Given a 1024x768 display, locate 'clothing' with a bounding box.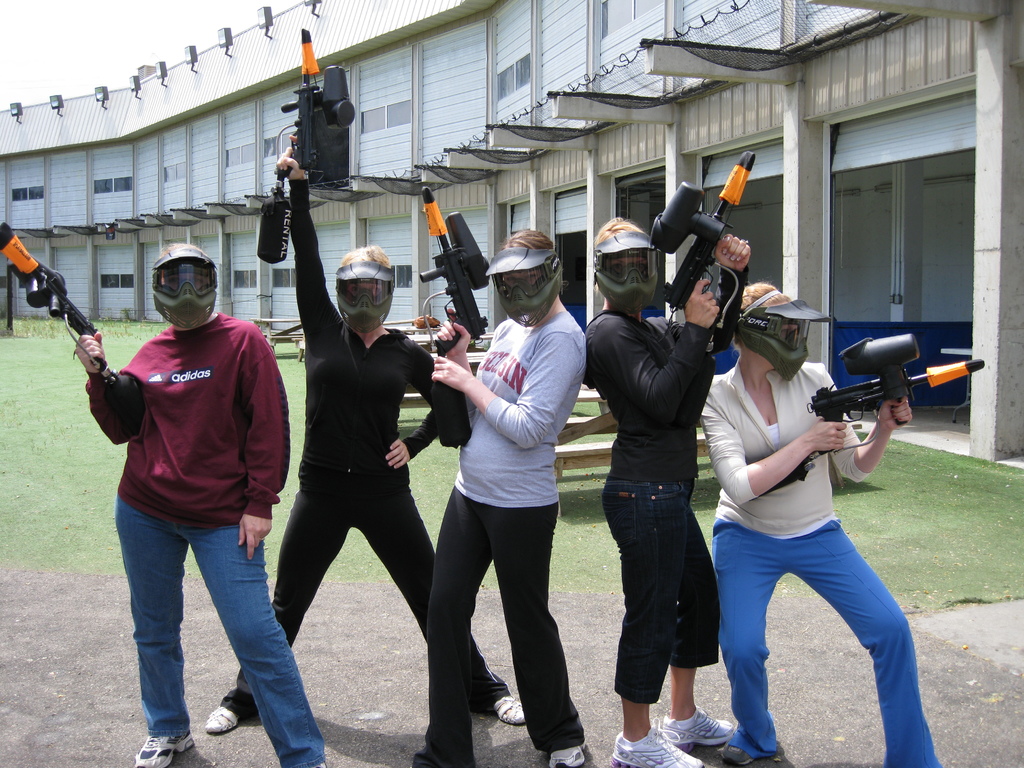
Located: select_region(84, 319, 301, 767).
